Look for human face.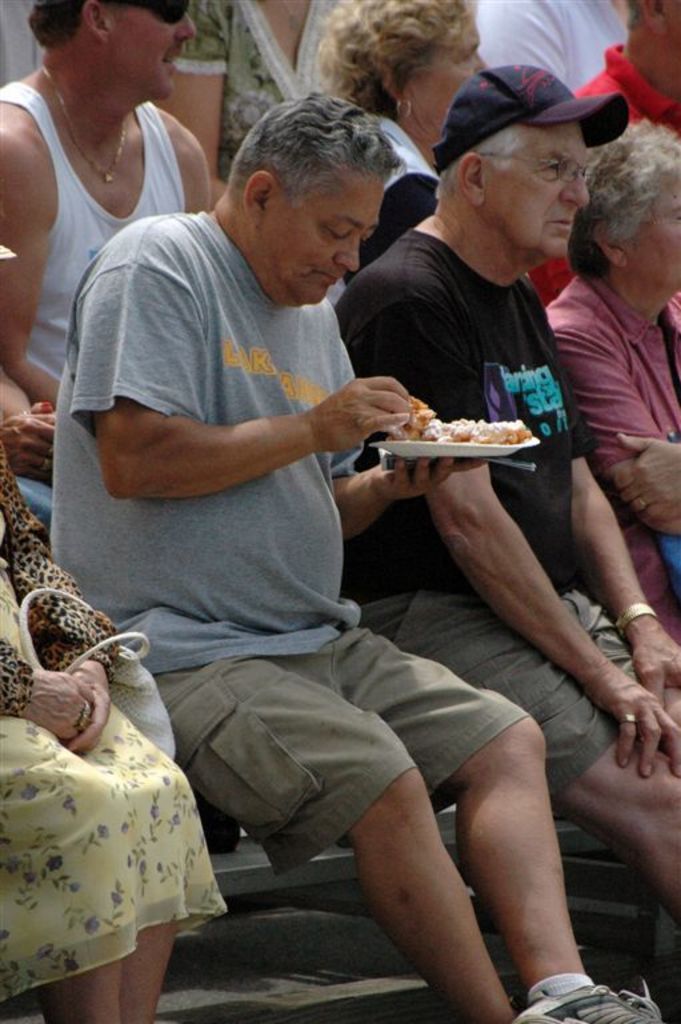
Found: bbox=[277, 179, 384, 307].
